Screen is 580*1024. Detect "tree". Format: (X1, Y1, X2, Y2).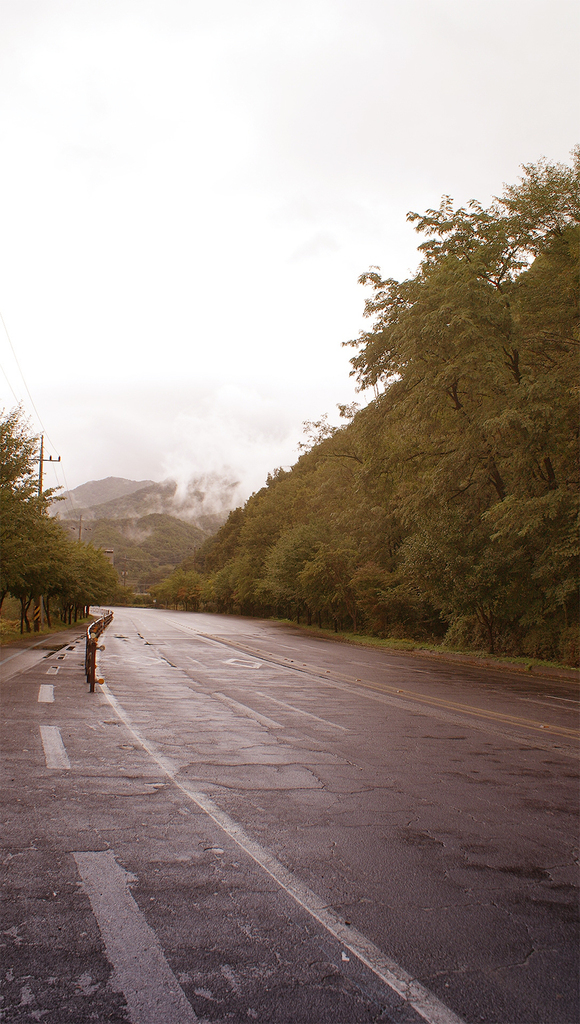
(333, 147, 579, 503).
